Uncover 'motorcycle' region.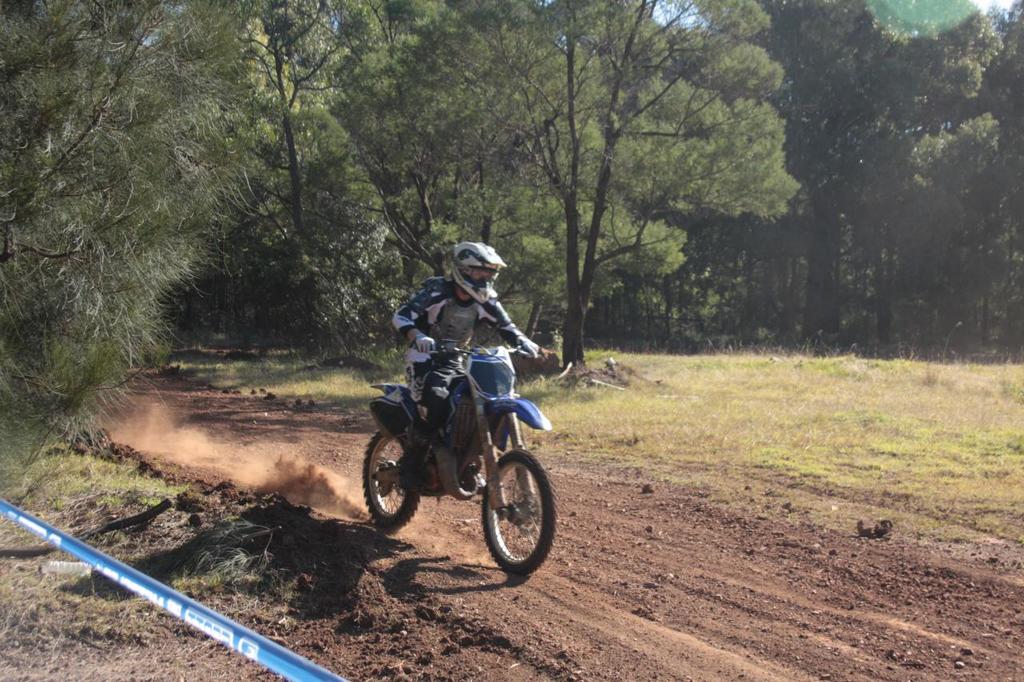
Uncovered: 364, 341, 552, 573.
